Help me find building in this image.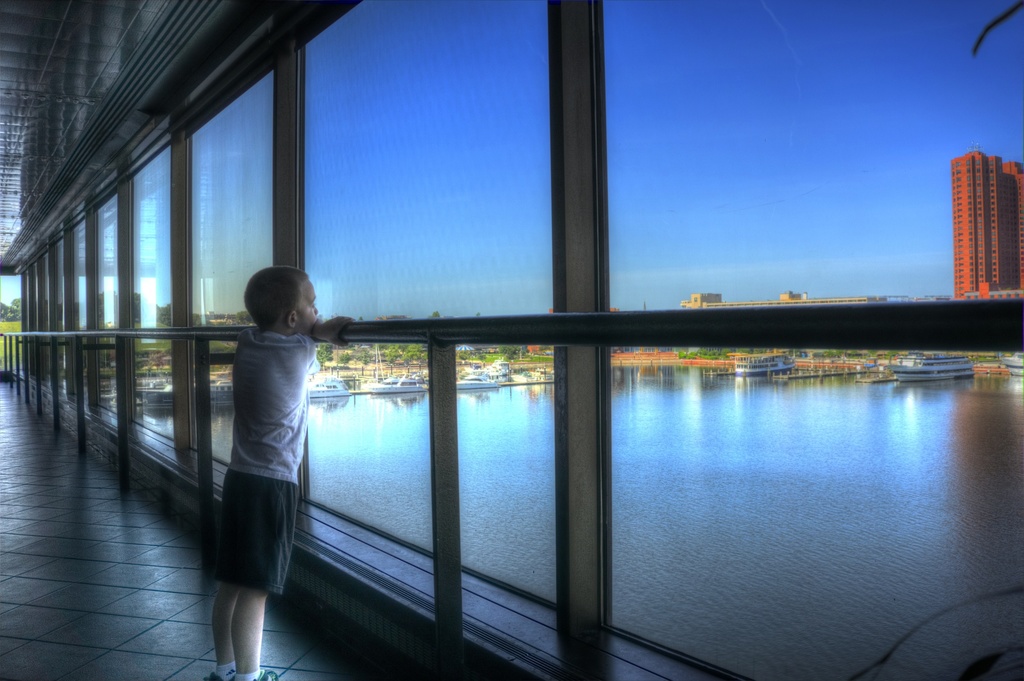
Found it: <region>0, 0, 1023, 680</region>.
